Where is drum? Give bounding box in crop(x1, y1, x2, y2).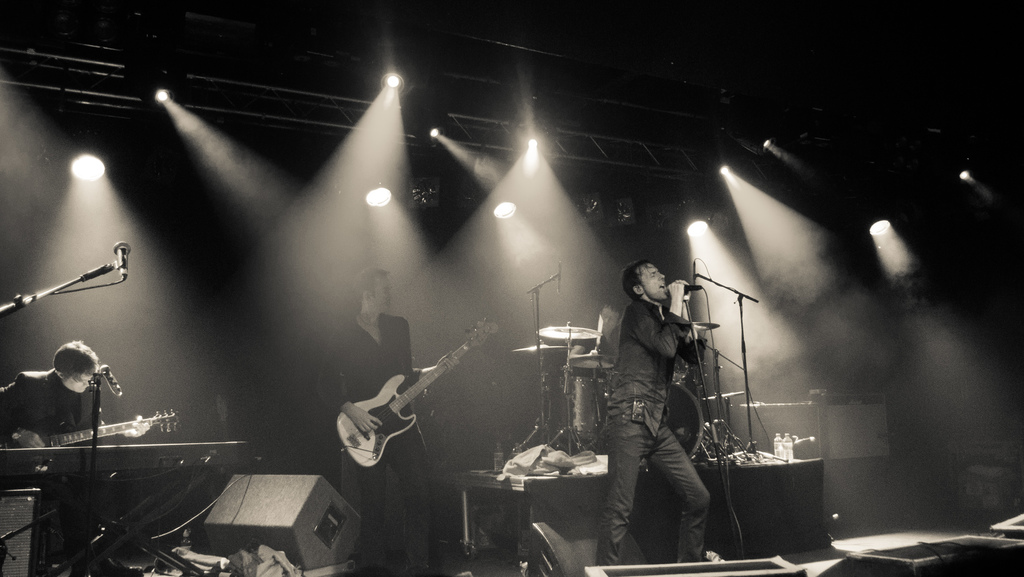
crop(673, 354, 699, 382).
